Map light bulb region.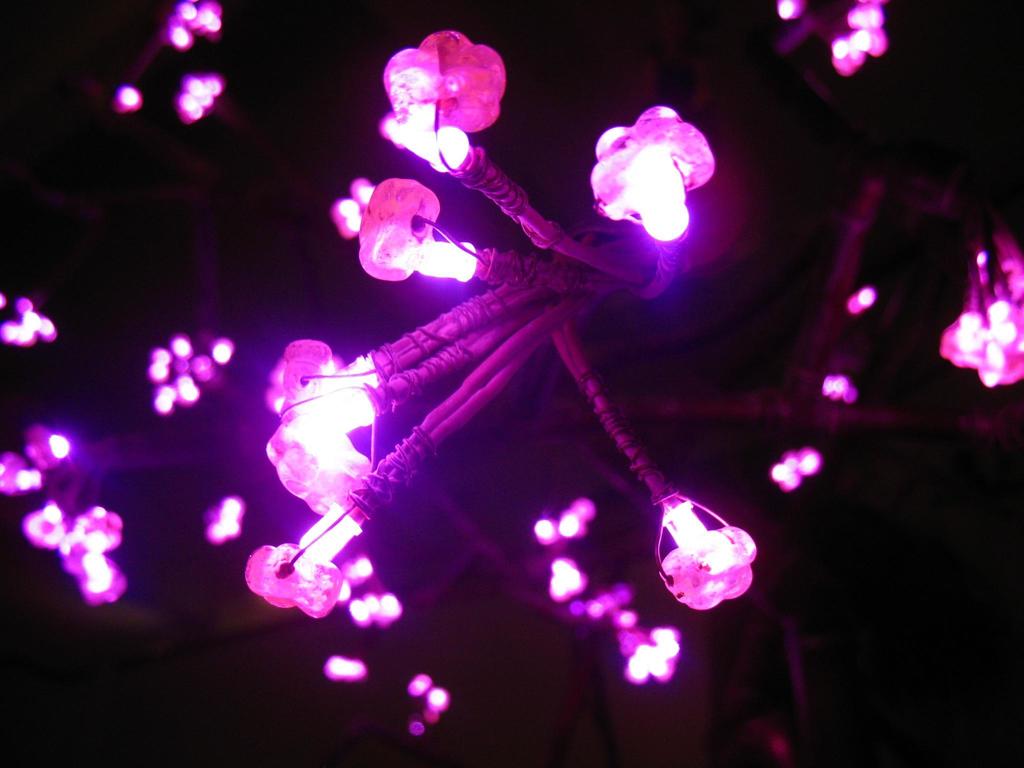
Mapped to left=334, top=179, right=437, bottom=280.
